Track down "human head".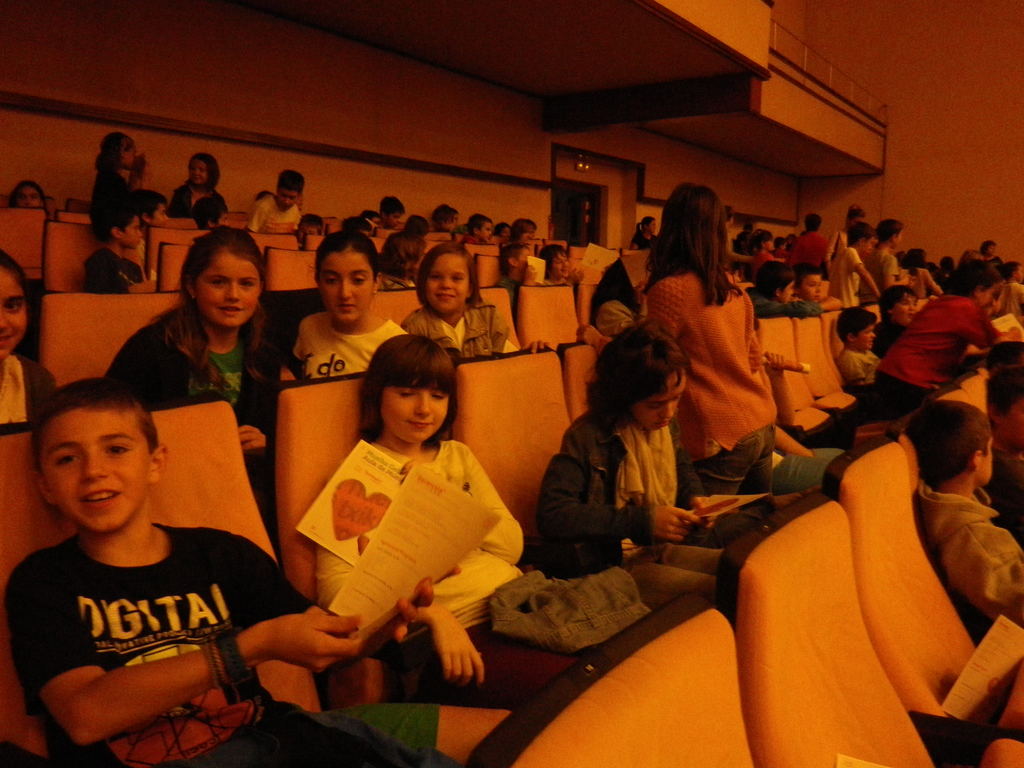
Tracked to locate(132, 188, 169, 225).
